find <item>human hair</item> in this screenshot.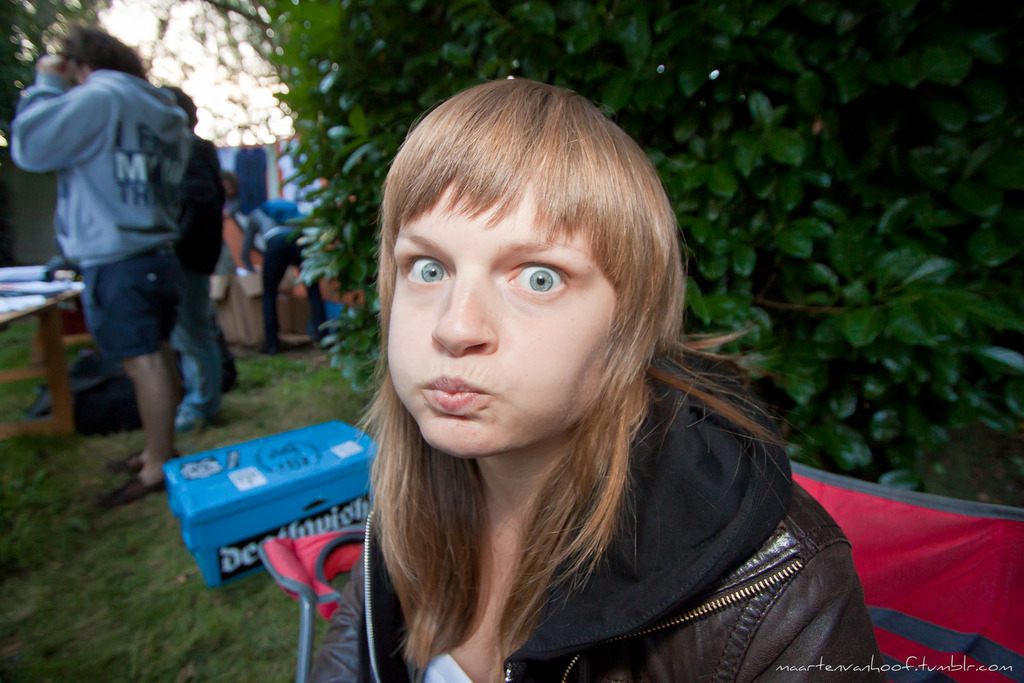
The bounding box for <item>human hair</item> is box(222, 167, 240, 191).
